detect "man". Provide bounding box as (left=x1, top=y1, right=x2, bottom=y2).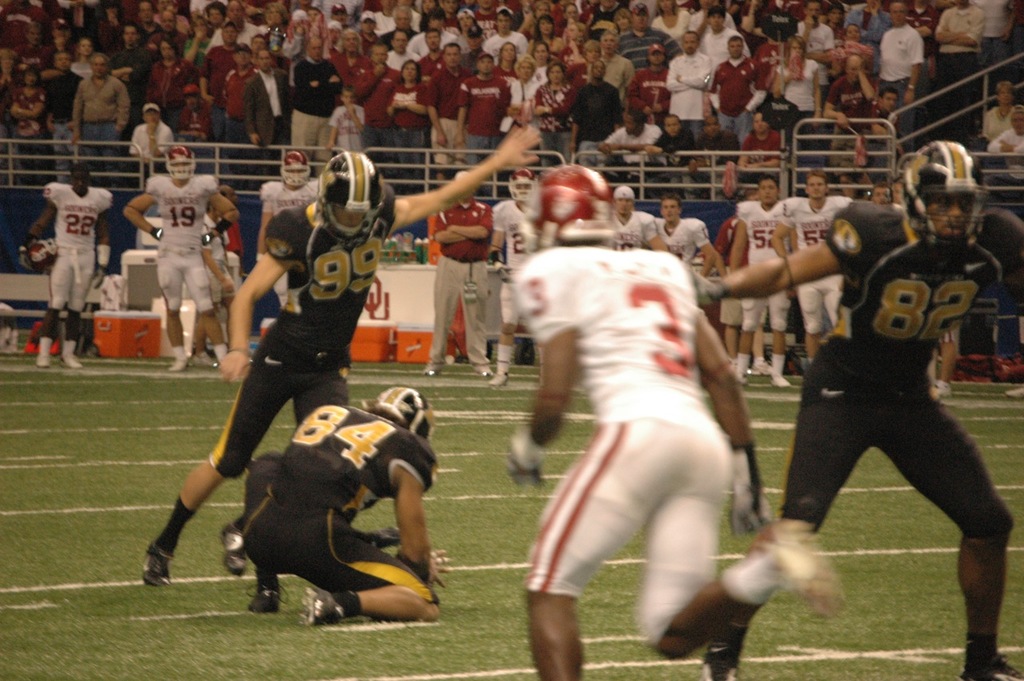
(left=822, top=57, right=879, bottom=149).
